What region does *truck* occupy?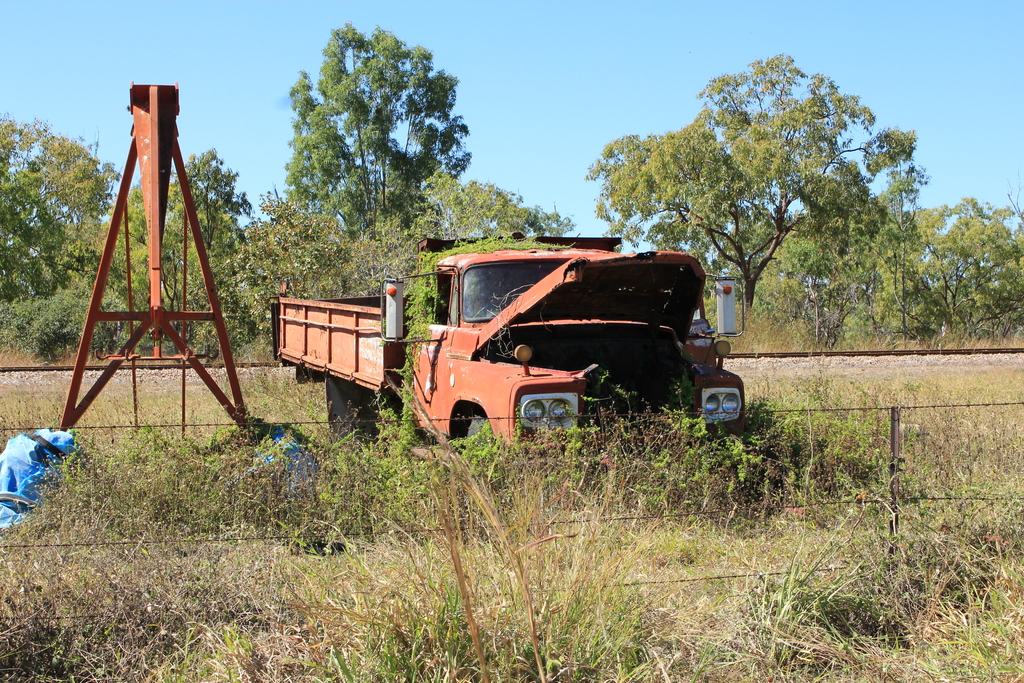
crop(257, 252, 714, 464).
